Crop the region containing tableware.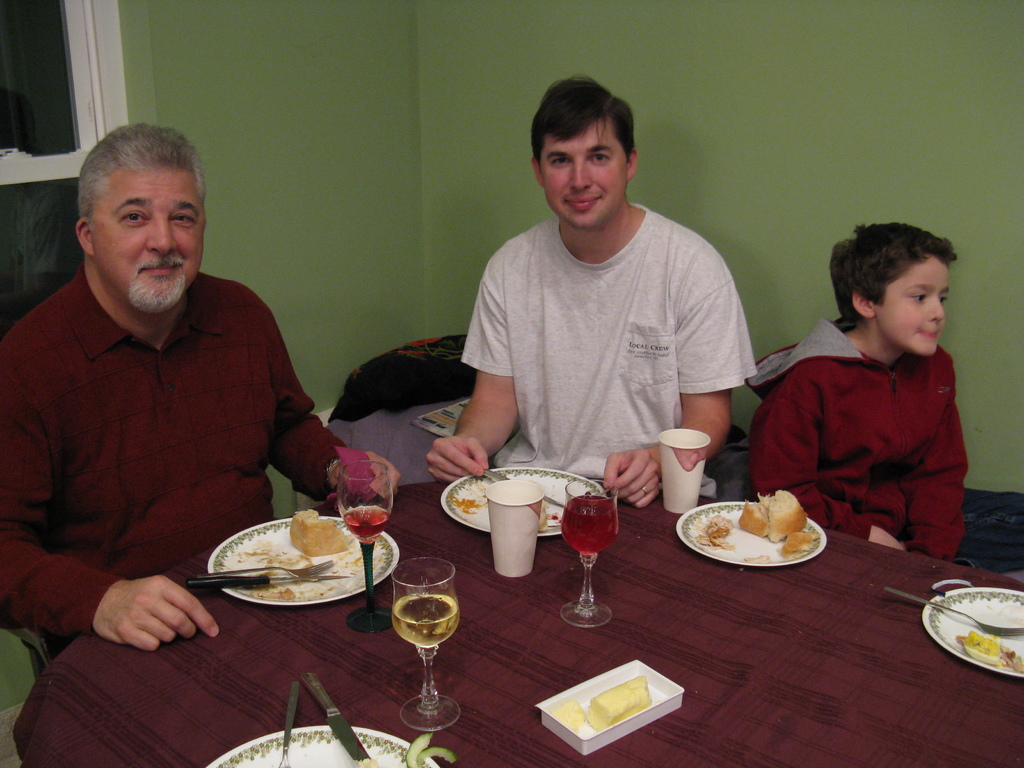
Crop region: region(207, 726, 440, 767).
